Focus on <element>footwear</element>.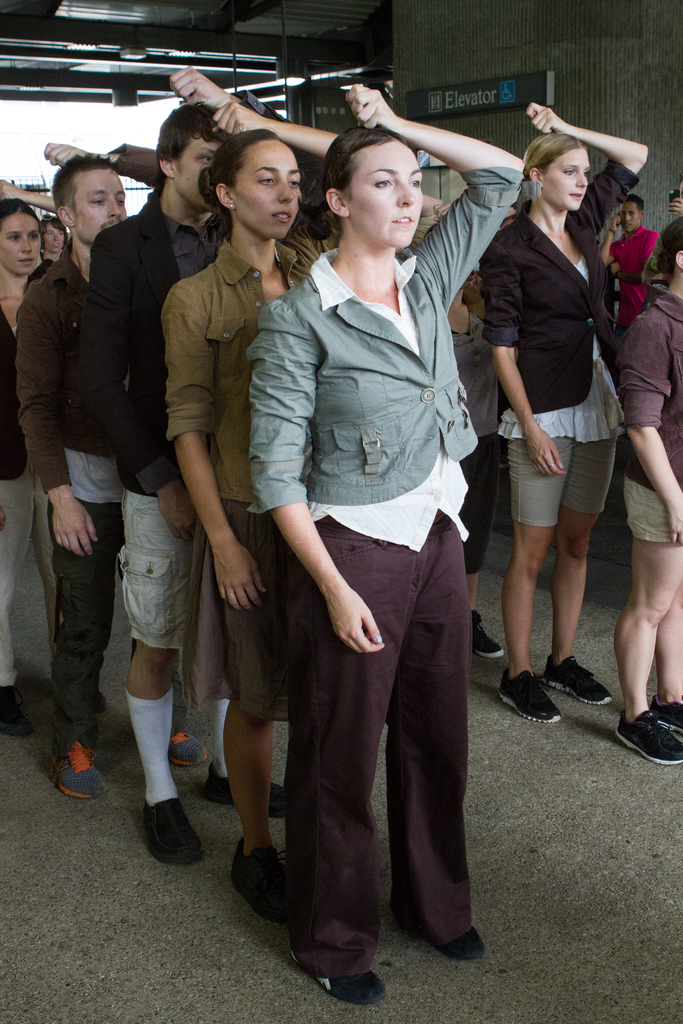
Focused at 163/730/207/767.
